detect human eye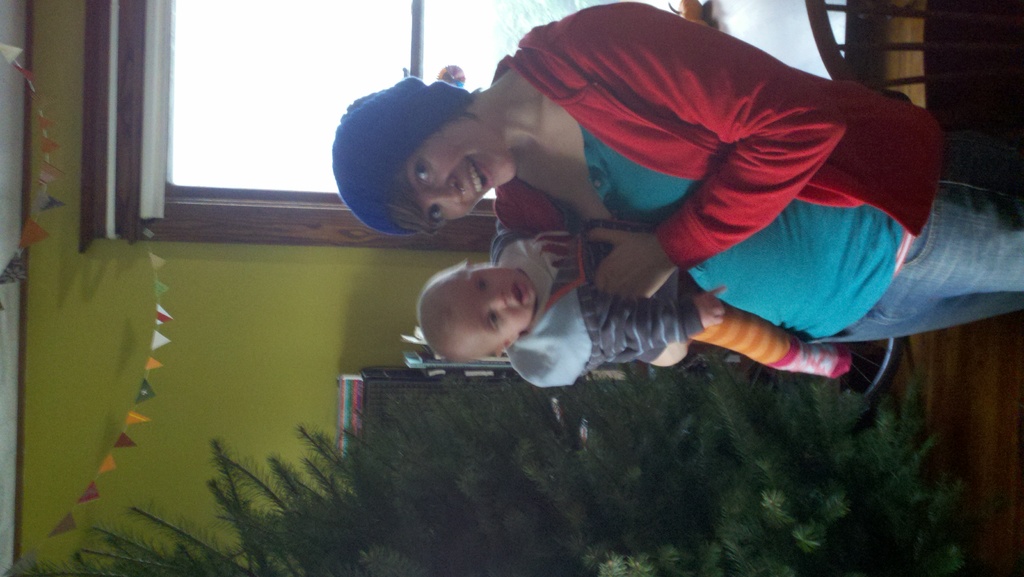
[left=415, top=158, right=433, bottom=186]
